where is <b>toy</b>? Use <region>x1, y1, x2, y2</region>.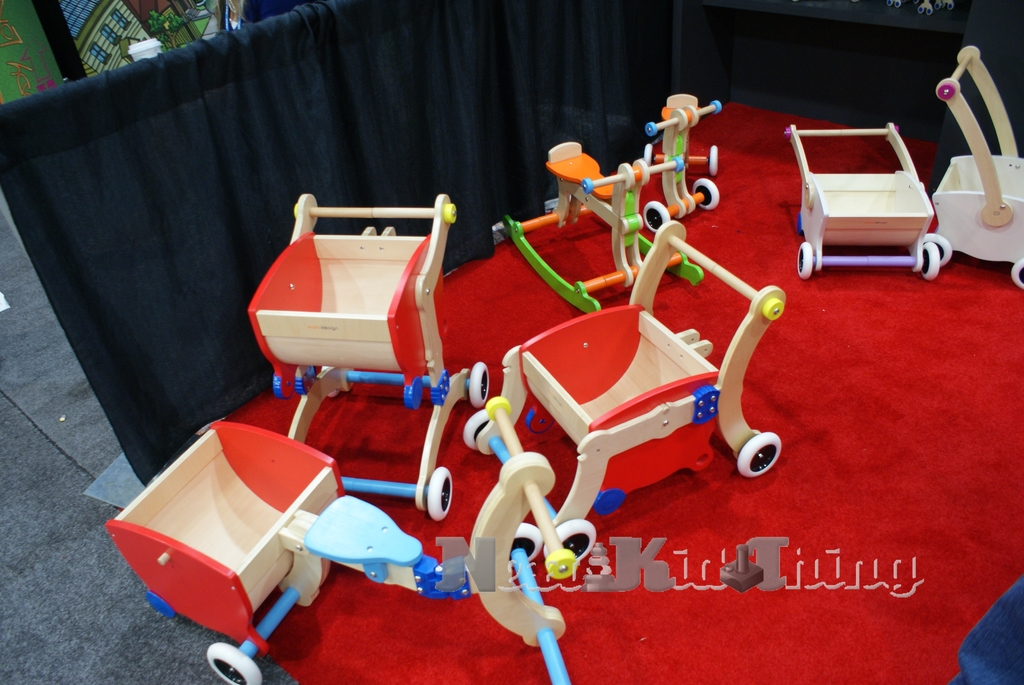
<region>922, 35, 1023, 294</region>.
